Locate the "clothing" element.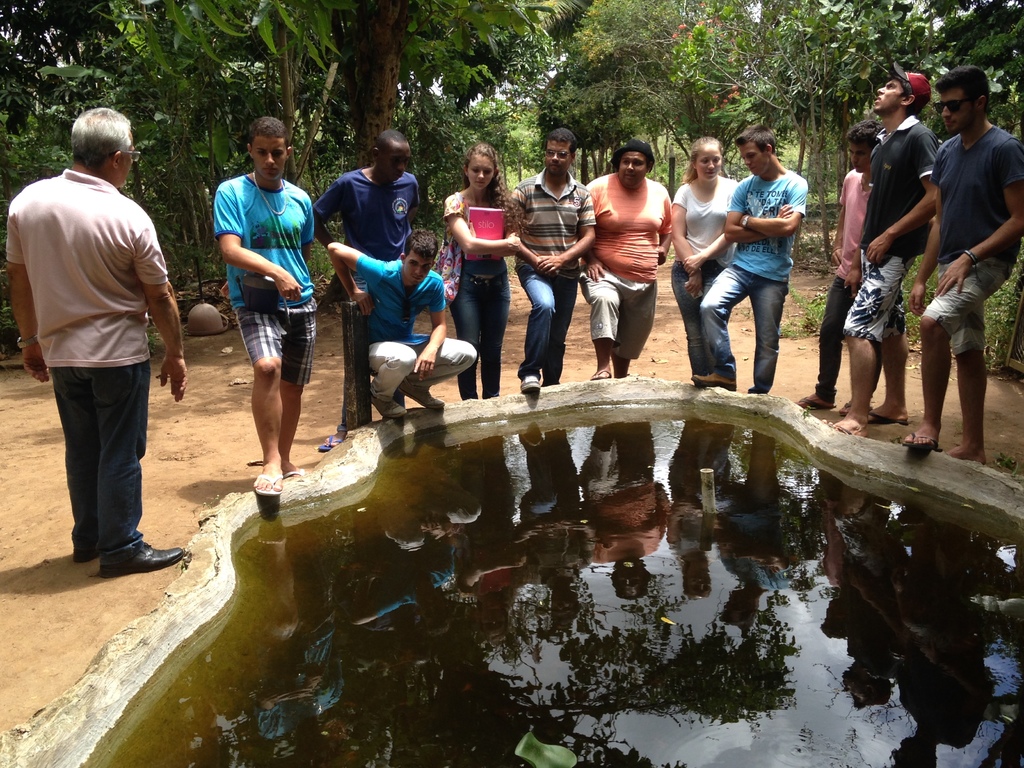
Element bbox: pyautogui.locateOnScreen(701, 173, 808, 386).
